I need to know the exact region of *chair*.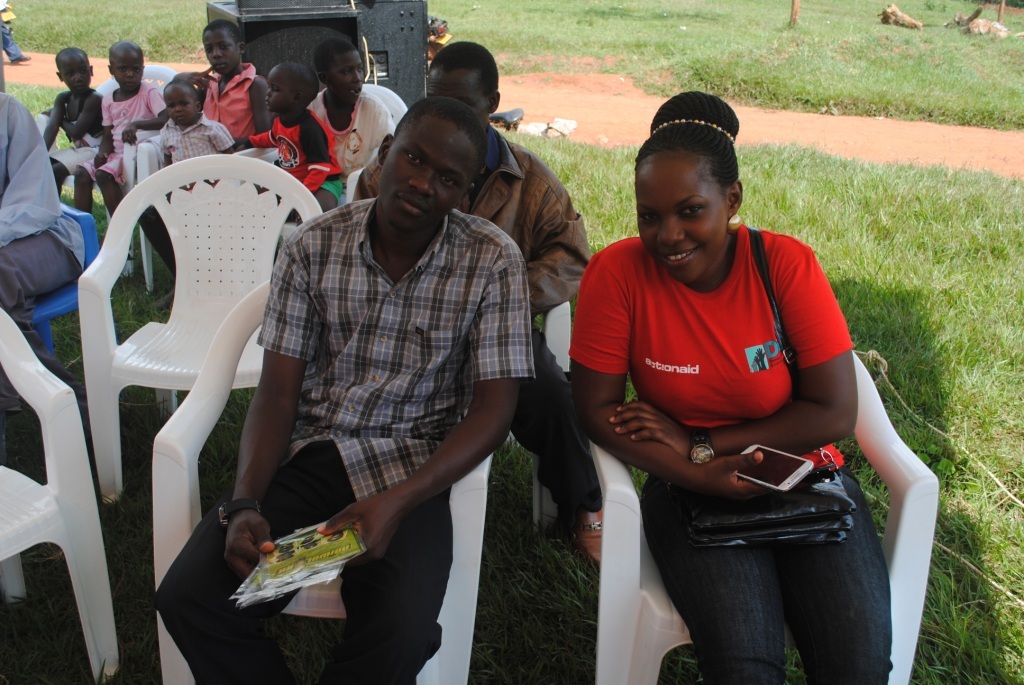
Region: <bbox>0, 305, 120, 684</bbox>.
